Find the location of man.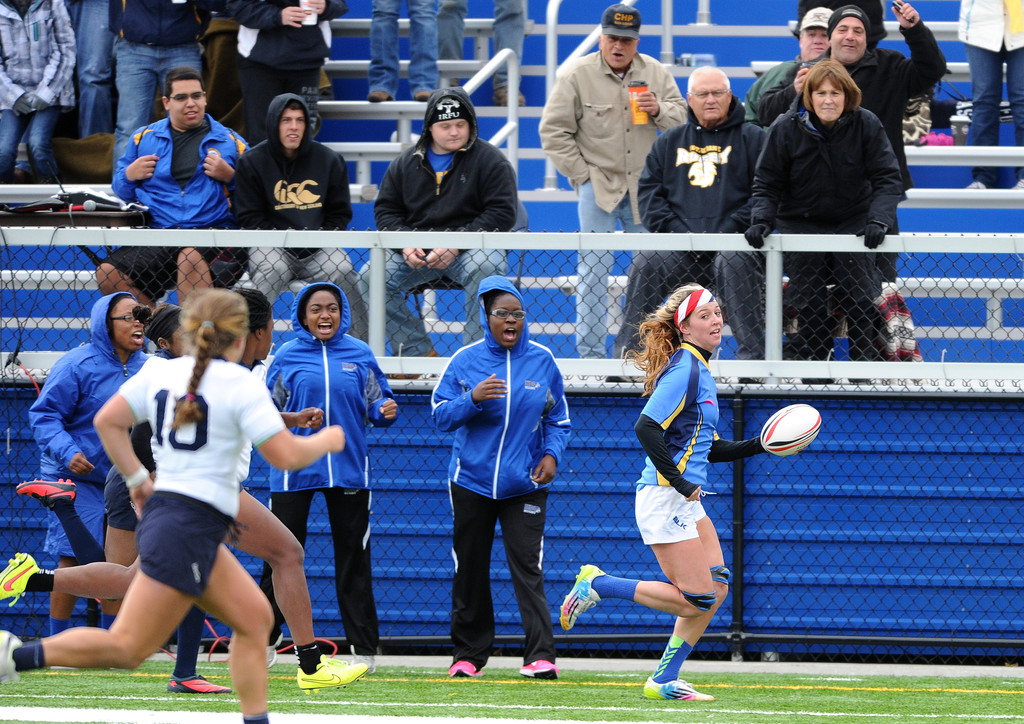
Location: box(216, 0, 347, 144).
